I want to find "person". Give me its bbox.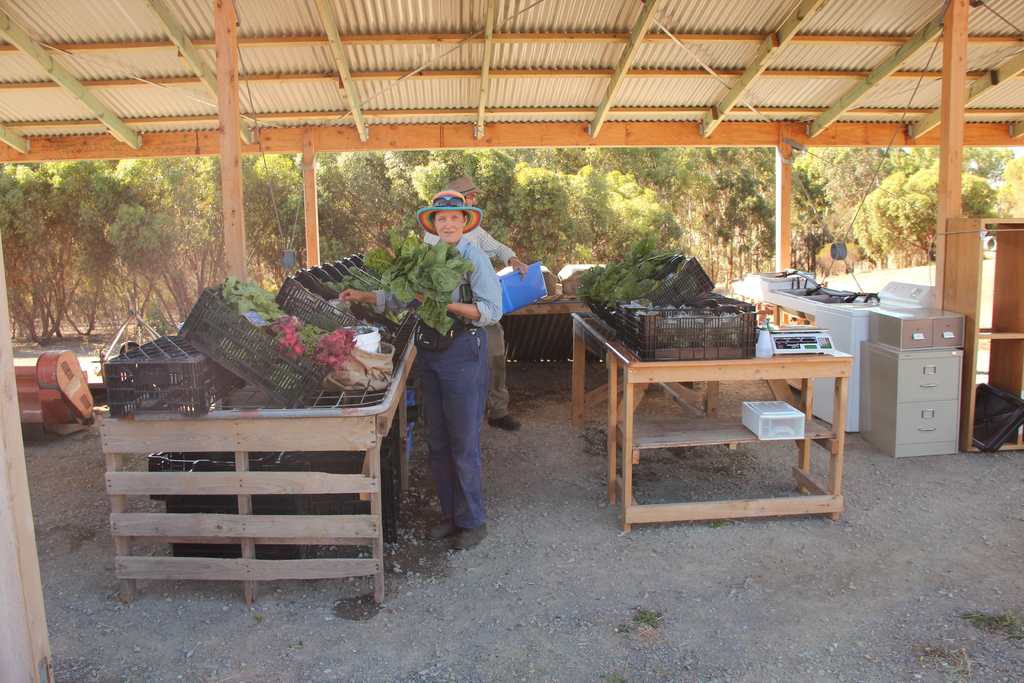
[389,184,495,592].
